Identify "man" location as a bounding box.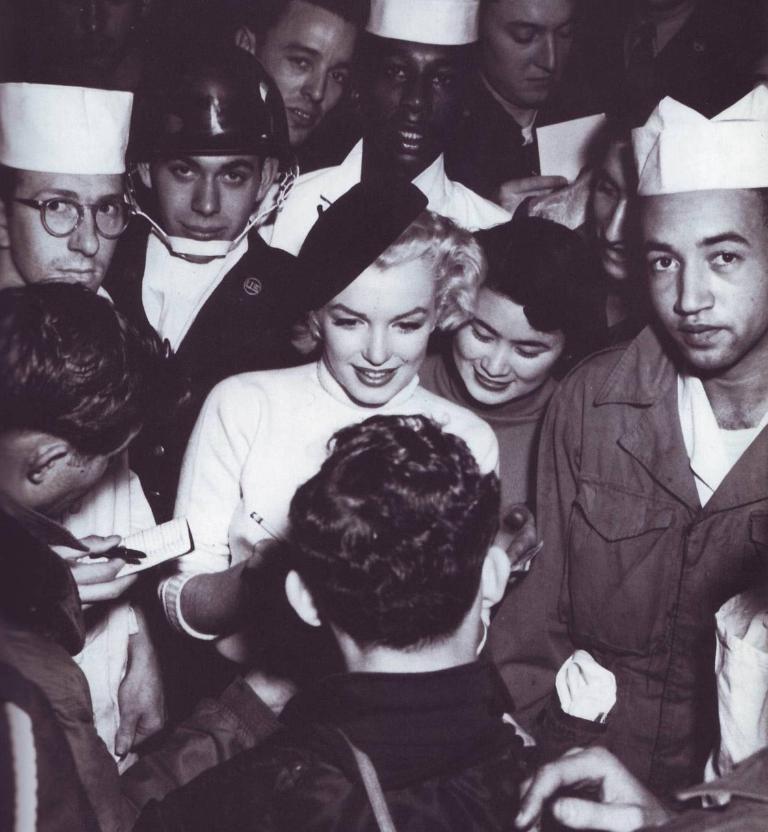
bbox(254, 0, 518, 262).
